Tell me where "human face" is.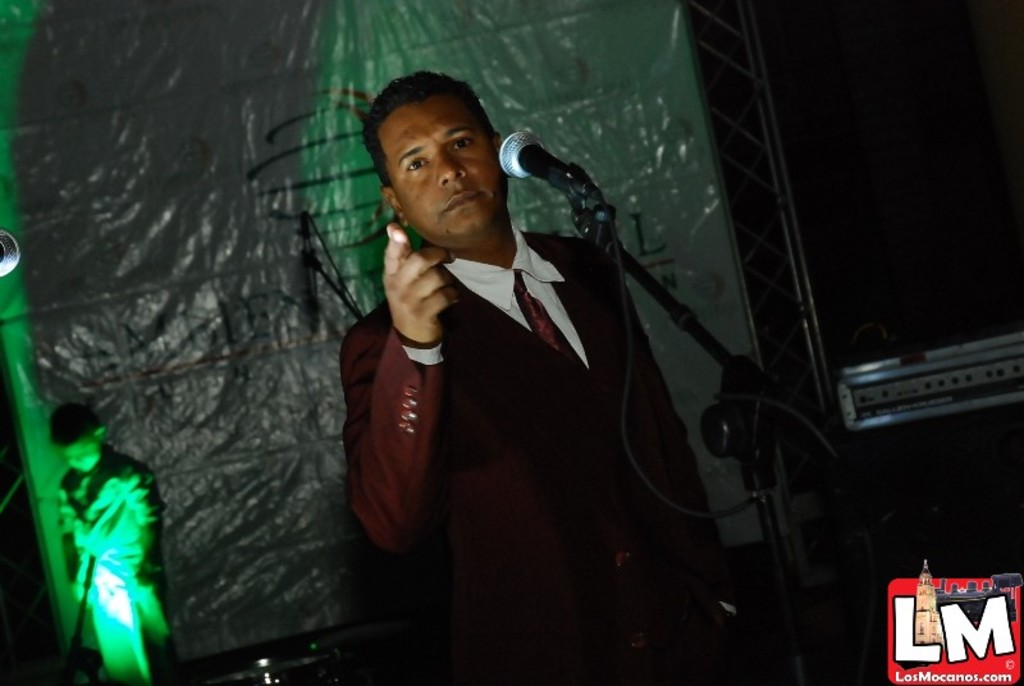
"human face" is at 61 439 99 472.
